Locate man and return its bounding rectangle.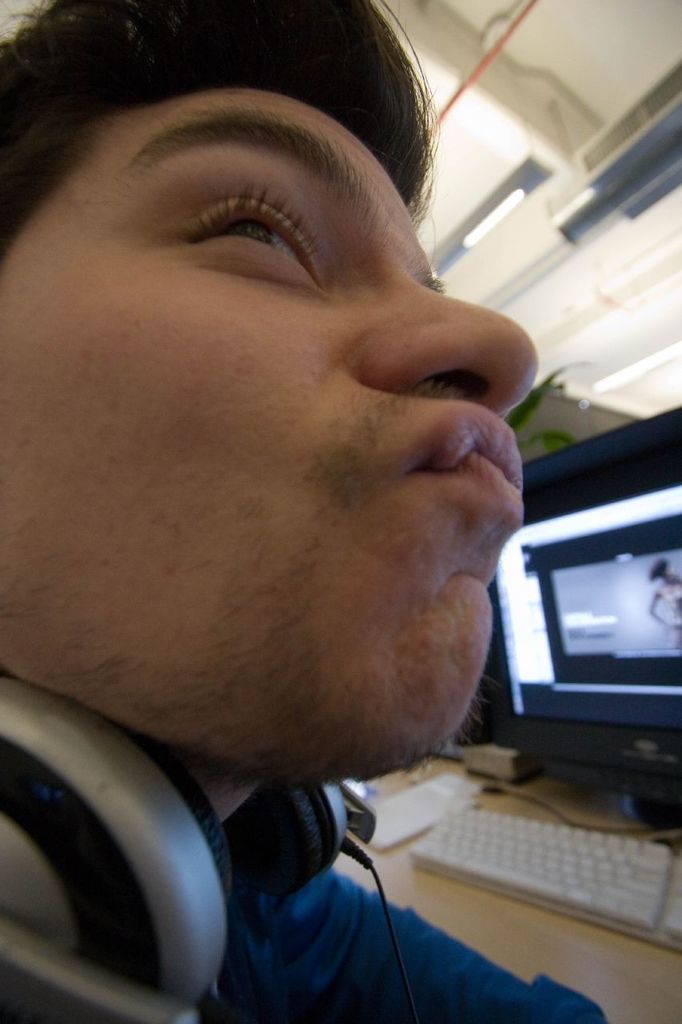
[0,0,612,1023].
